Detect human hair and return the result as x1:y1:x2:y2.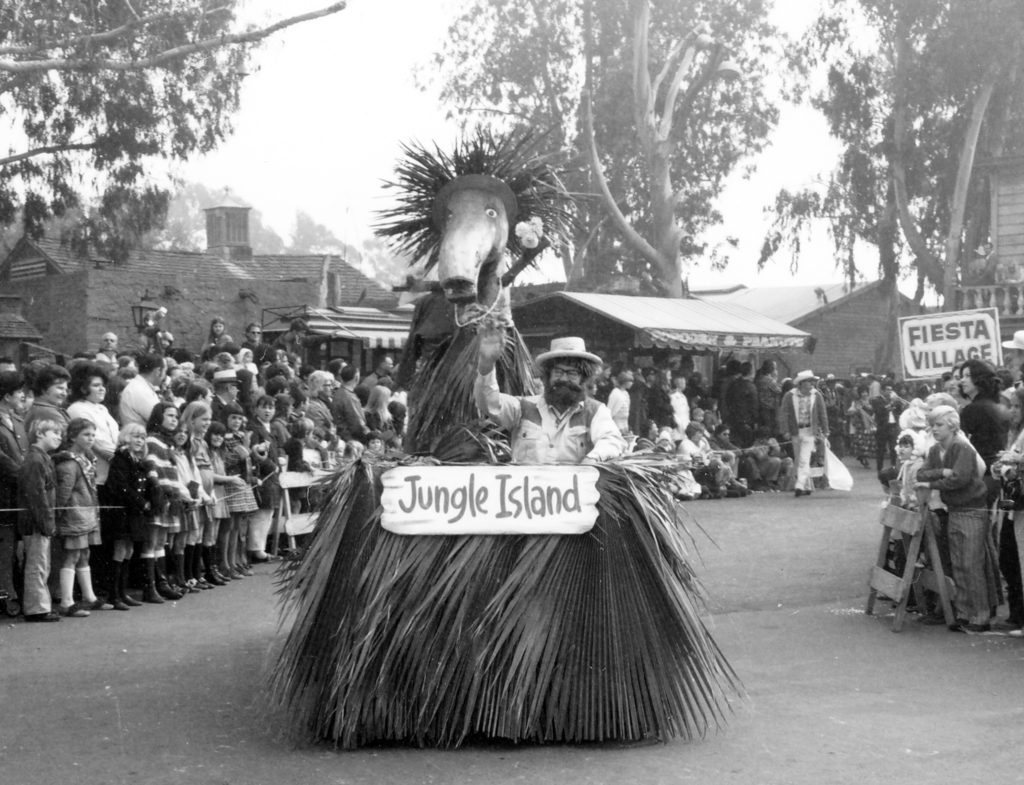
181:359:195:371.
